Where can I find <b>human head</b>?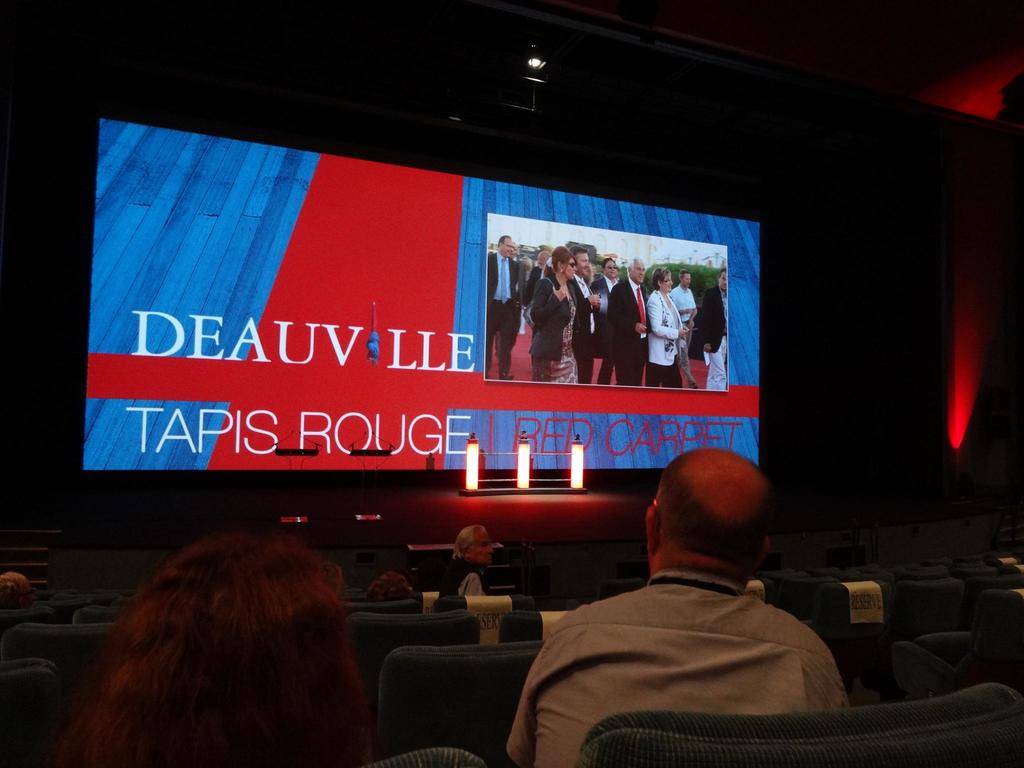
You can find it at 97,527,341,754.
